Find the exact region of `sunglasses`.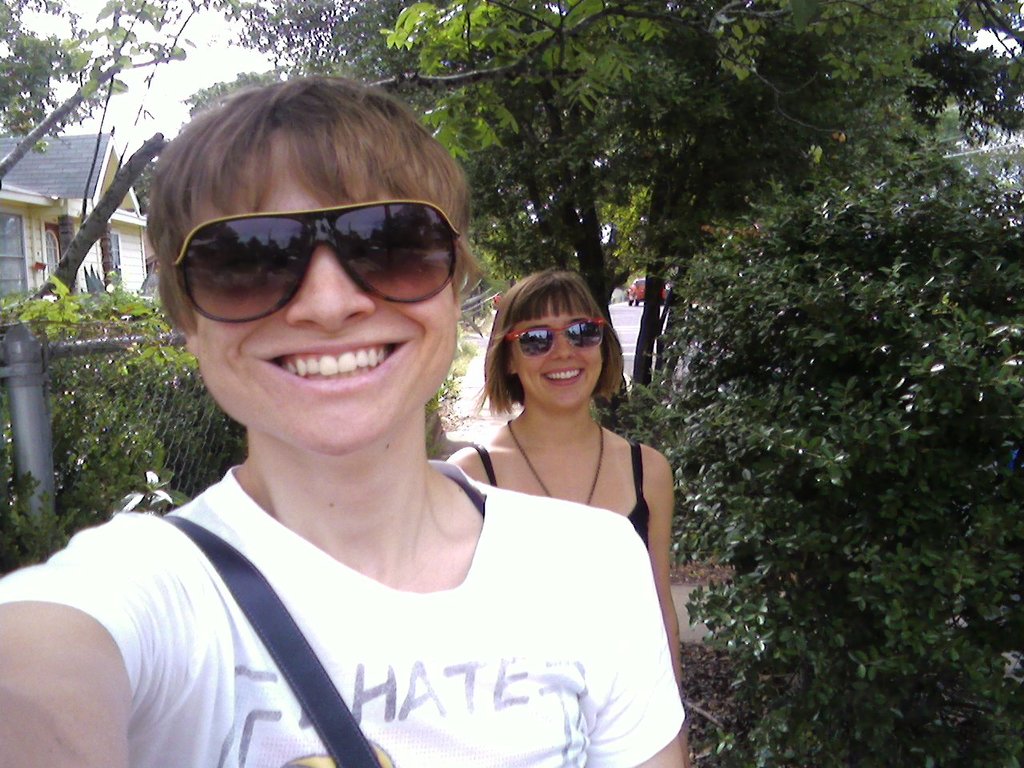
Exact region: select_region(503, 318, 605, 358).
